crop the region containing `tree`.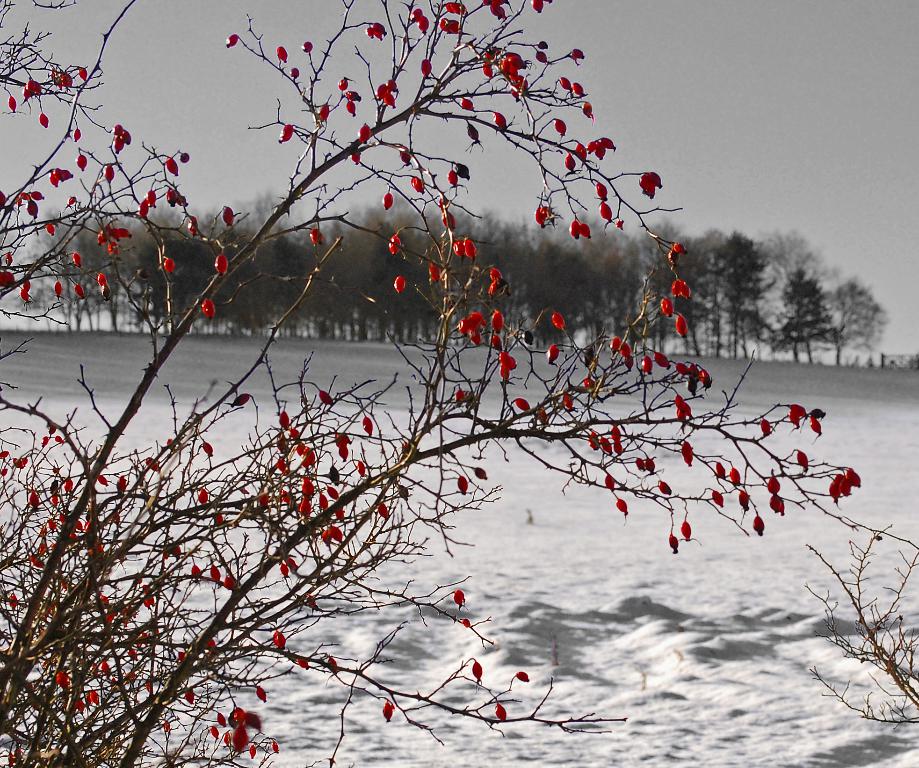
Crop region: select_region(545, 210, 599, 340).
